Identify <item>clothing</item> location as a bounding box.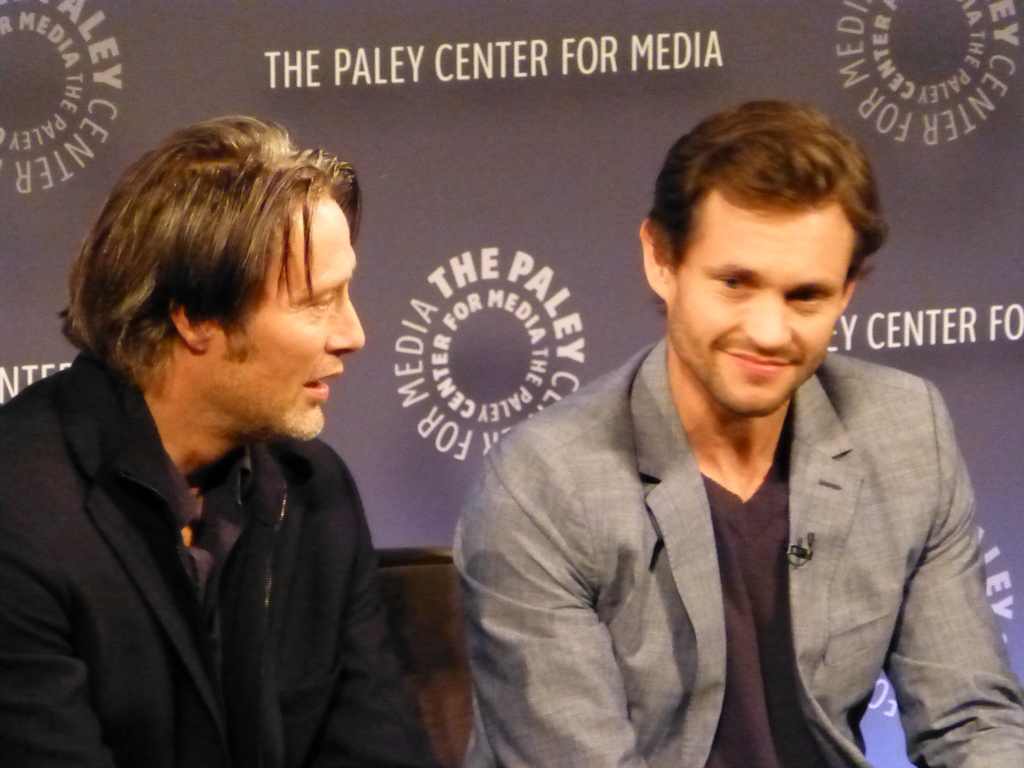
l=0, t=349, r=435, b=767.
